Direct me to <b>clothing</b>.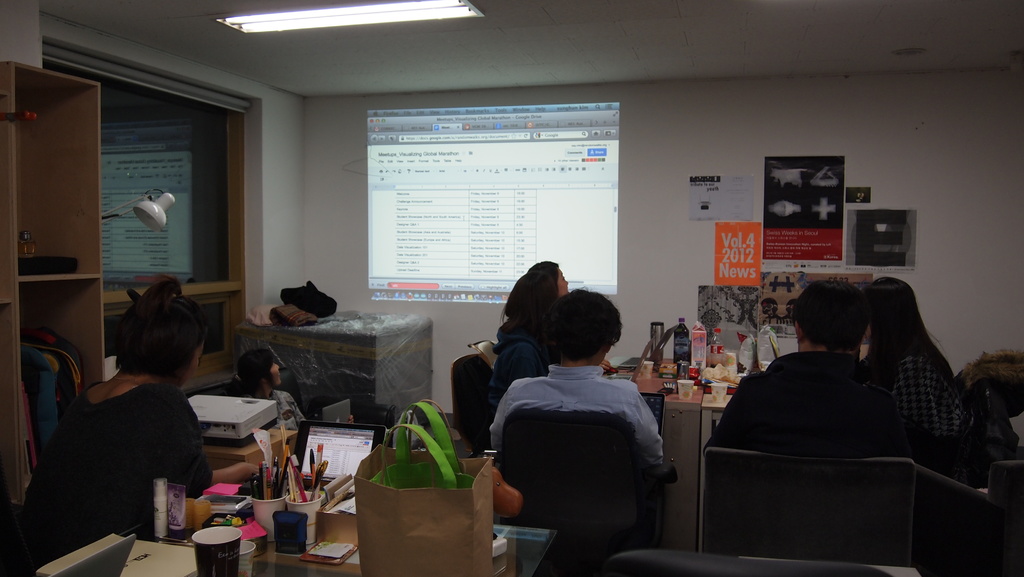
Direction: left=486, top=359, right=664, bottom=541.
